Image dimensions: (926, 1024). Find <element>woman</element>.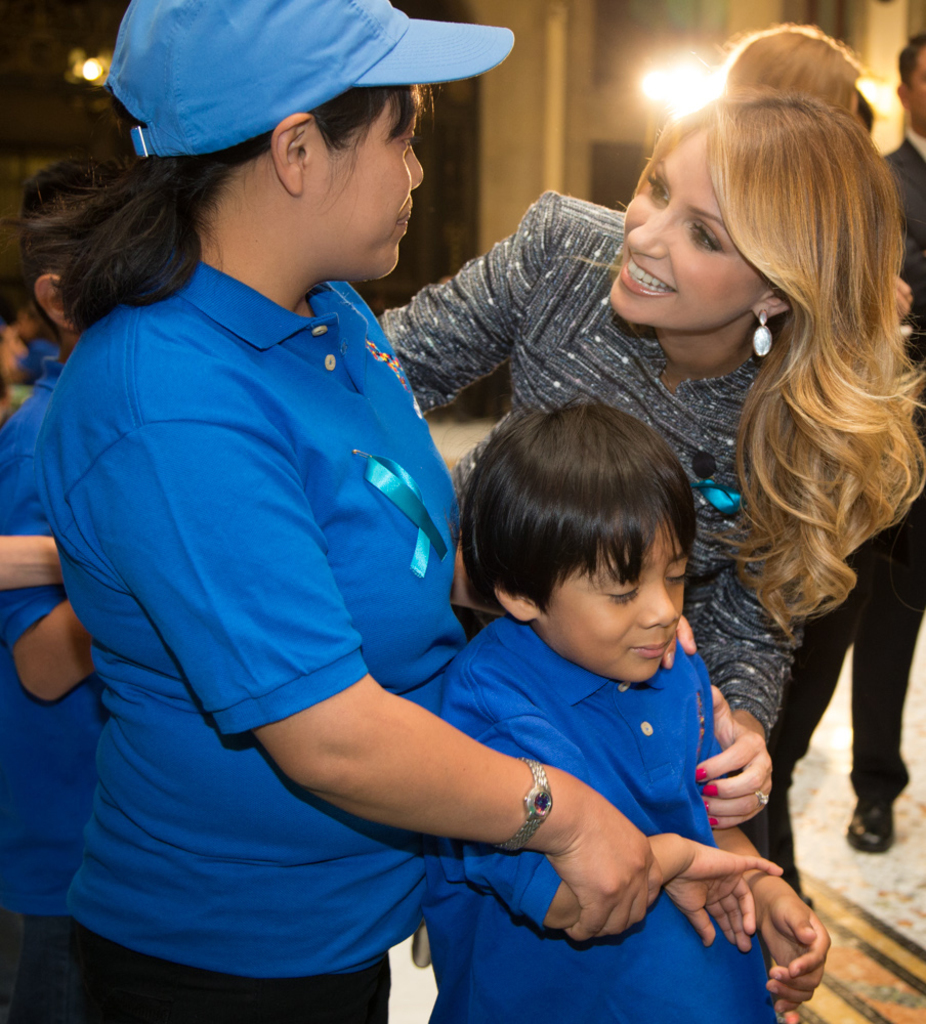
40:0:776:1023.
